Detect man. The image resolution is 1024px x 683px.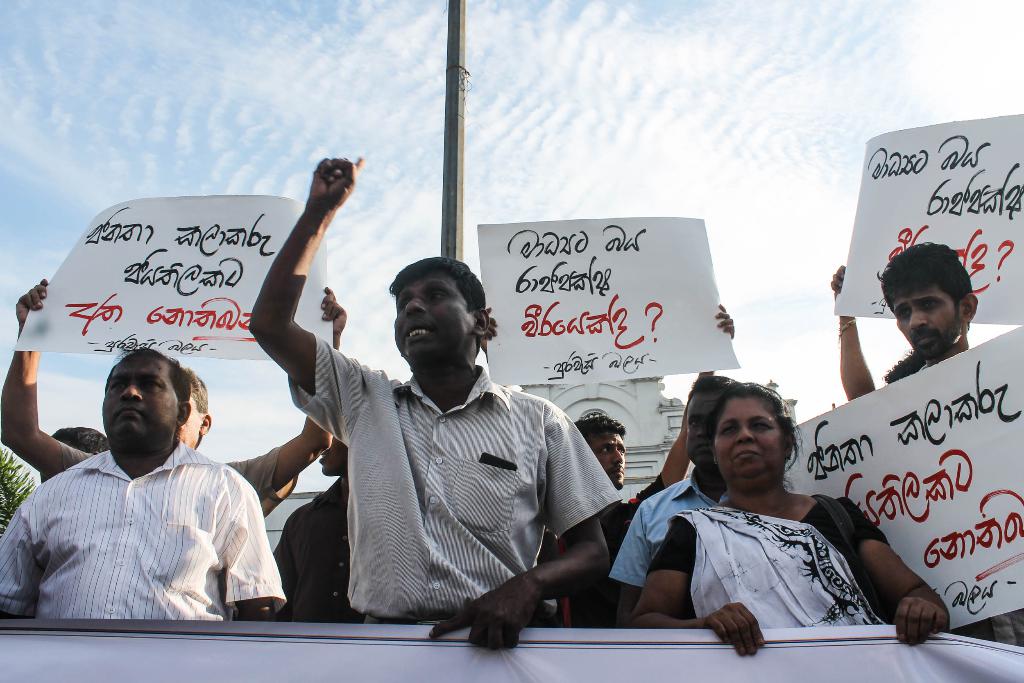
box(0, 281, 342, 522).
